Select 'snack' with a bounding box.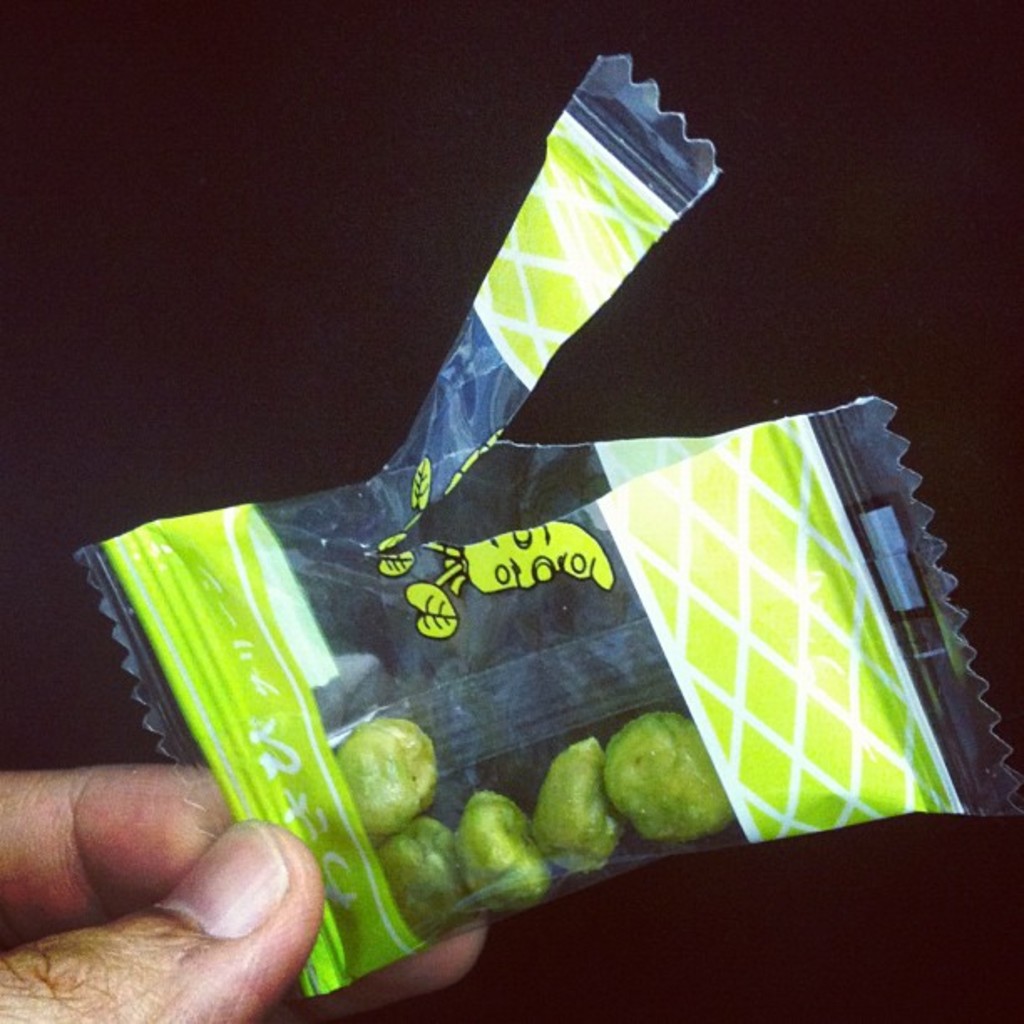
box=[47, 129, 842, 930].
